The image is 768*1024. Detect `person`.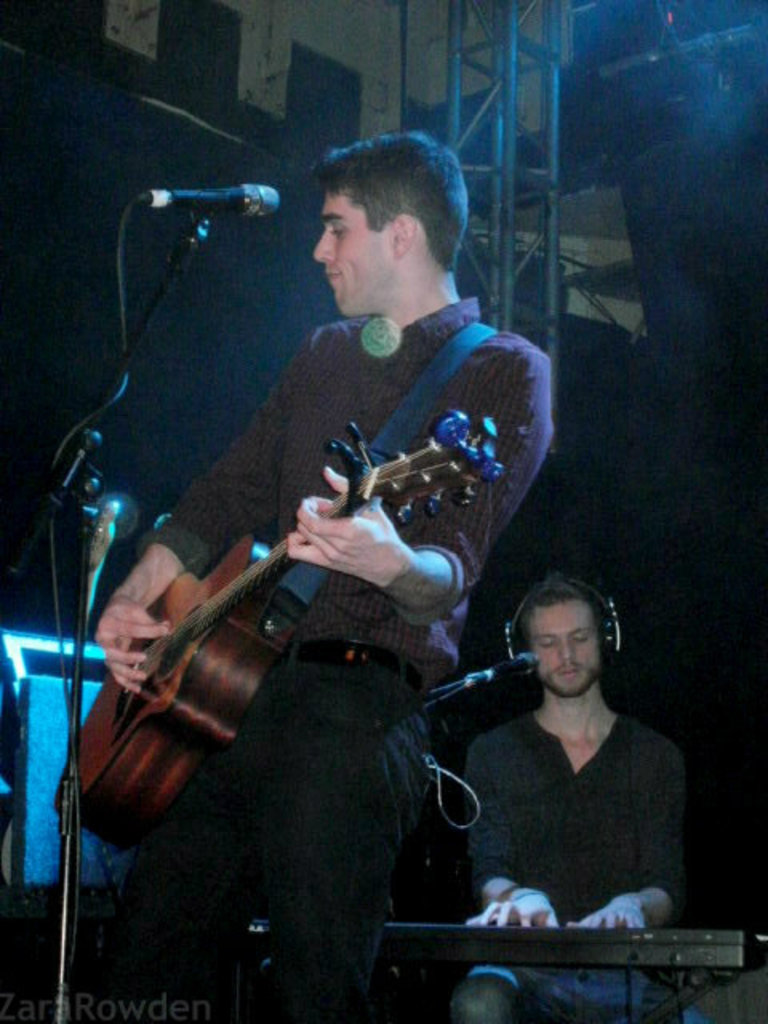
Detection: 461, 578, 688, 1022.
